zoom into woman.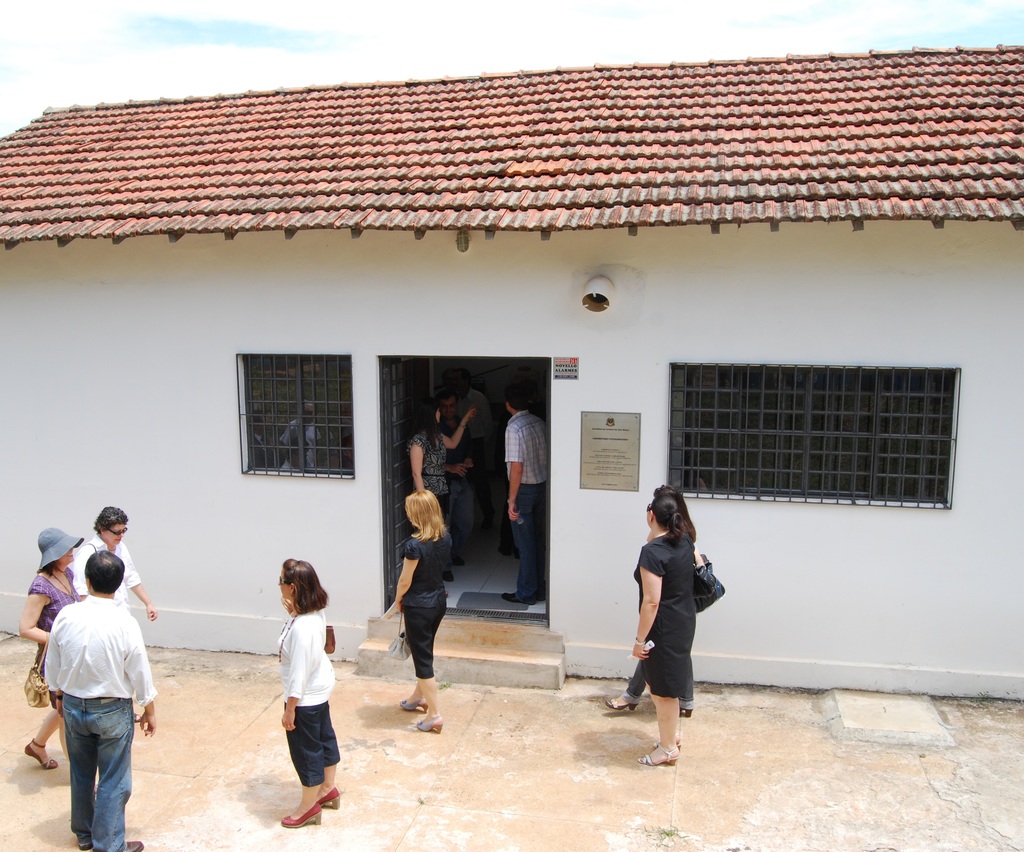
Zoom target: locate(394, 490, 456, 734).
